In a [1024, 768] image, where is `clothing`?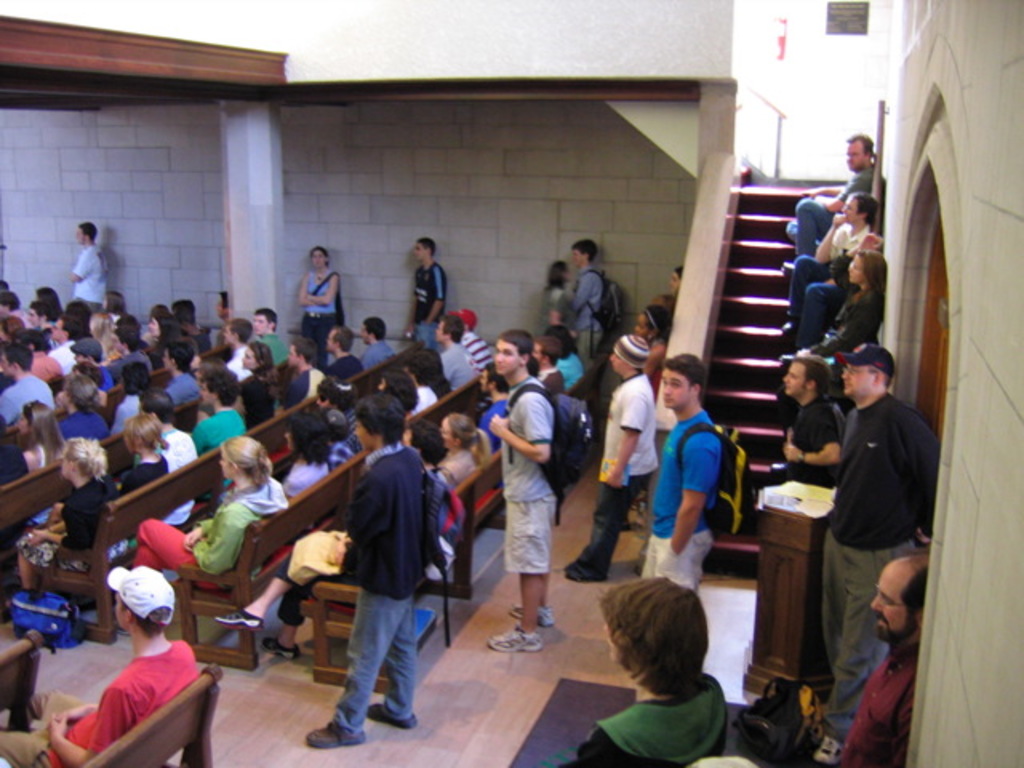
bbox=(253, 328, 291, 366).
